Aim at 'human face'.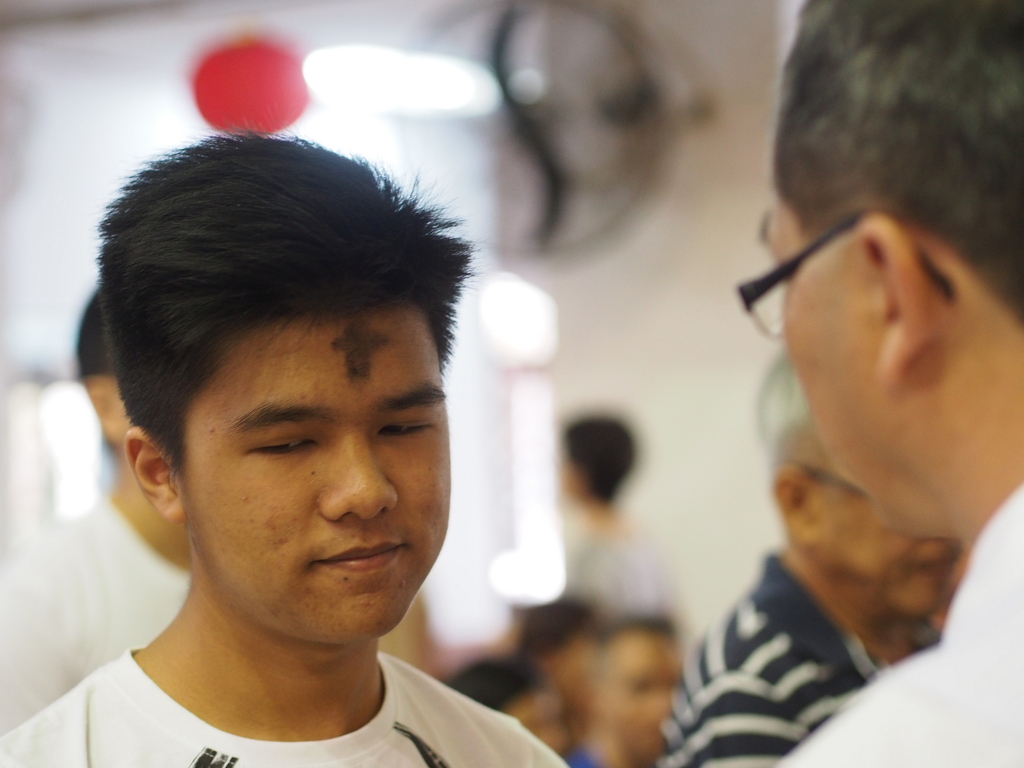
Aimed at crop(182, 311, 452, 643).
